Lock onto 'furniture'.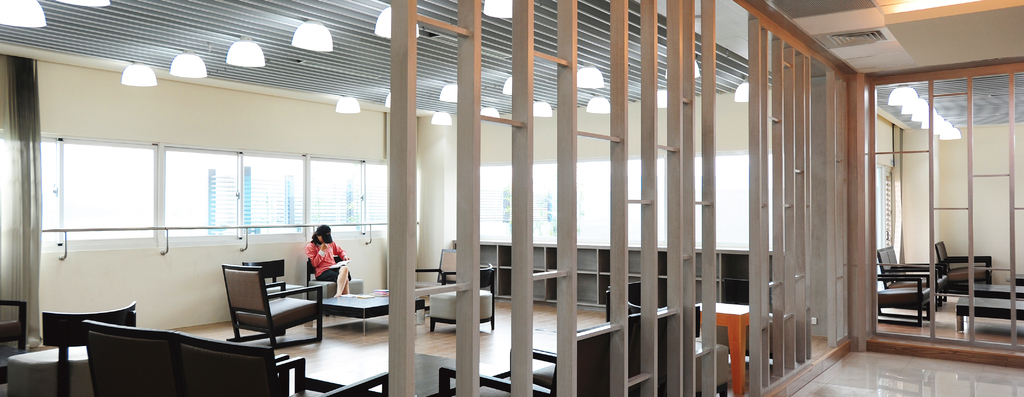
Locked: region(0, 299, 28, 387).
